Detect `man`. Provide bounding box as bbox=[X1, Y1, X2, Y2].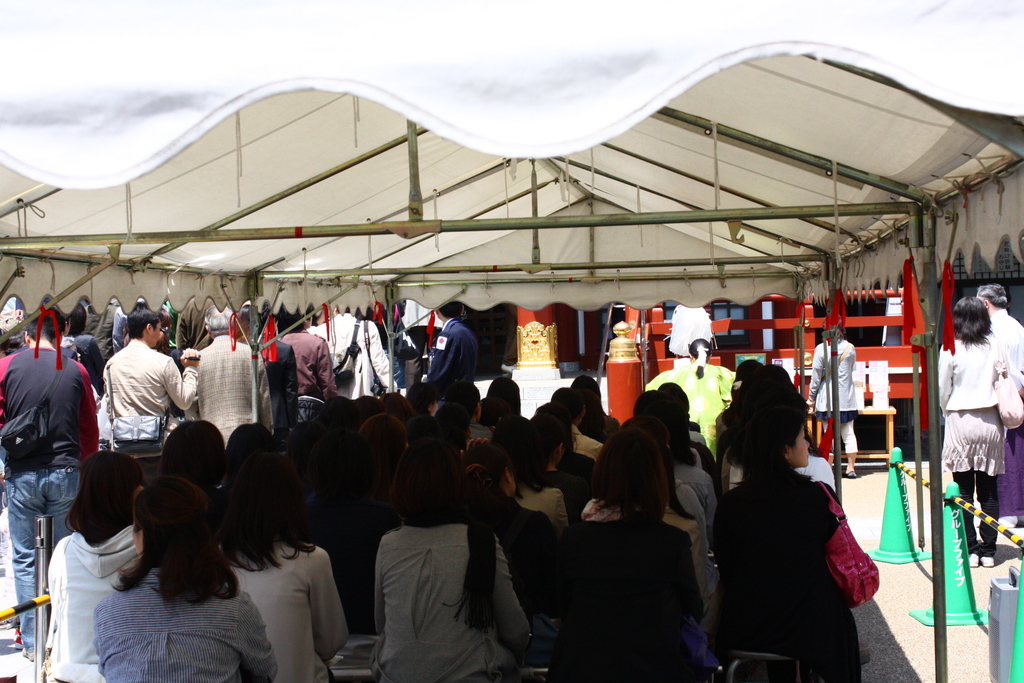
bbox=[427, 300, 482, 383].
